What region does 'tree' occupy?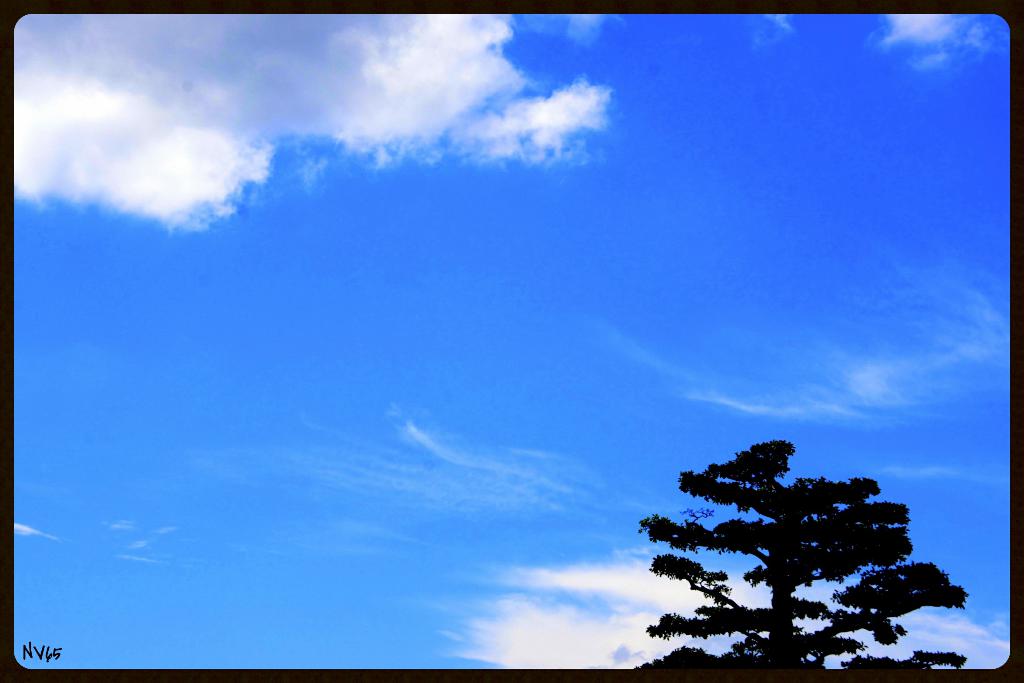
(644, 423, 970, 678).
